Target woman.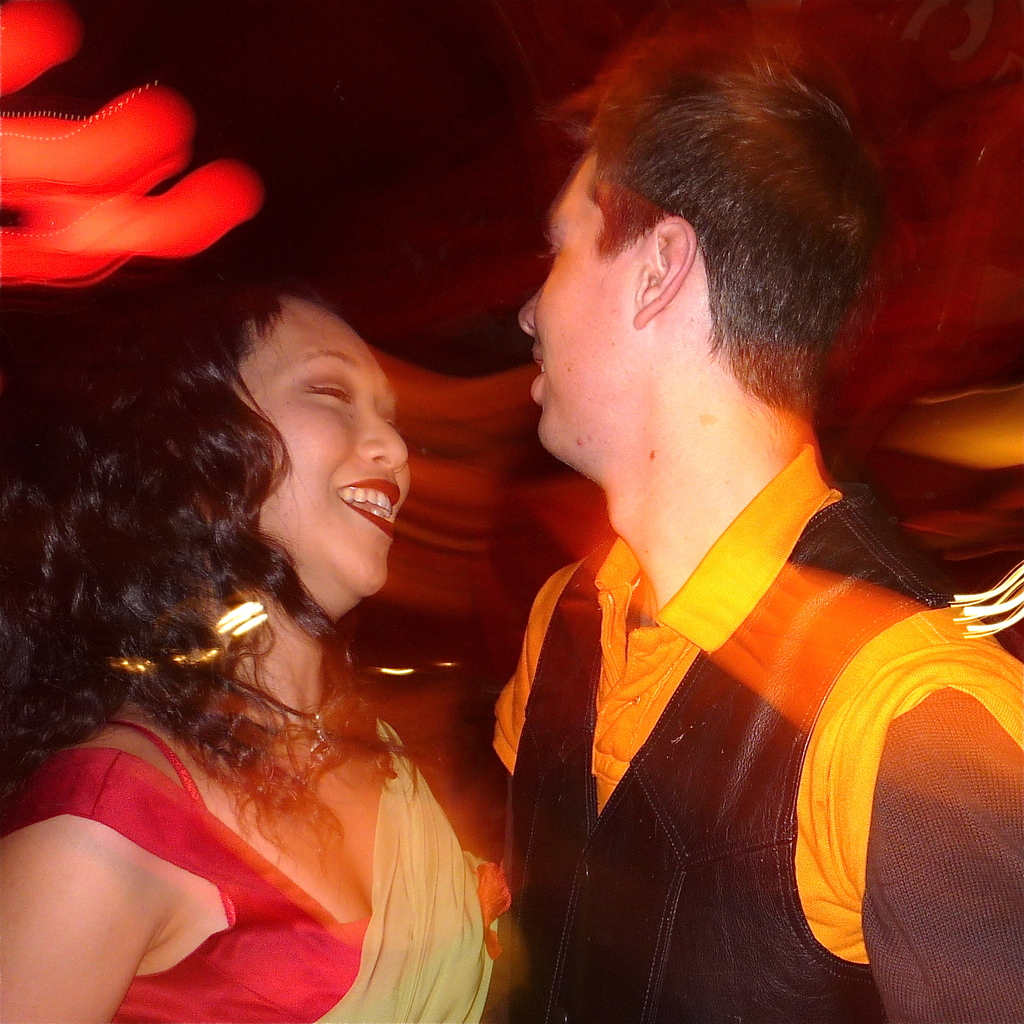
Target region: Rect(0, 257, 622, 1023).
